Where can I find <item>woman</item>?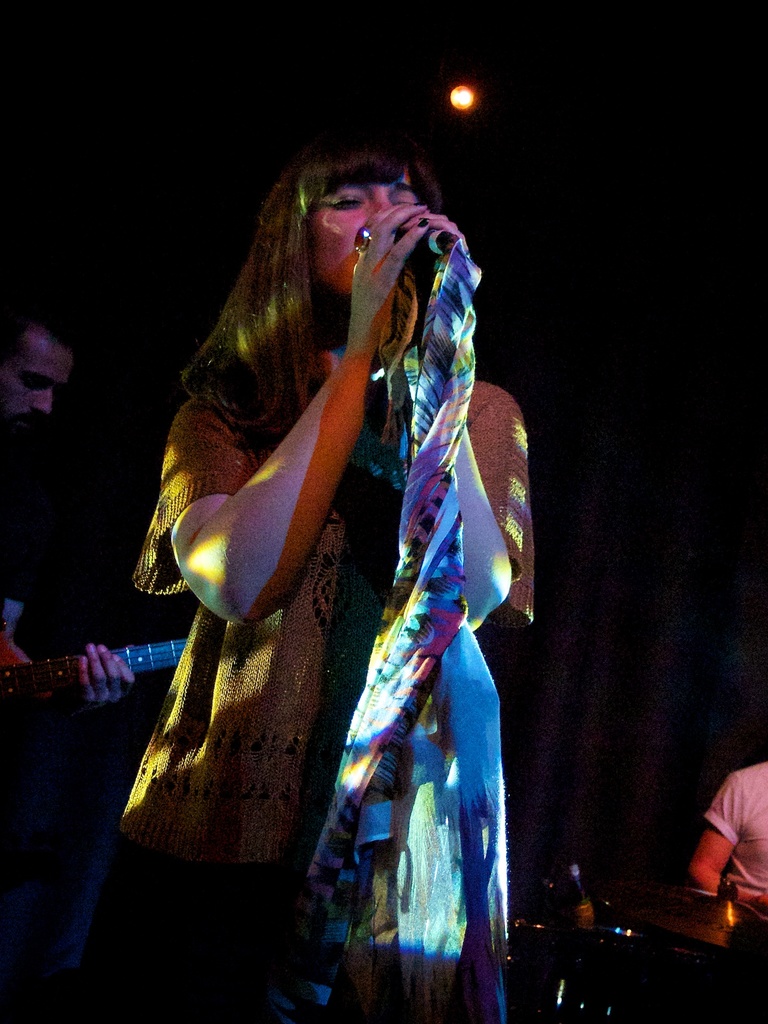
You can find it at 164, 124, 560, 997.
